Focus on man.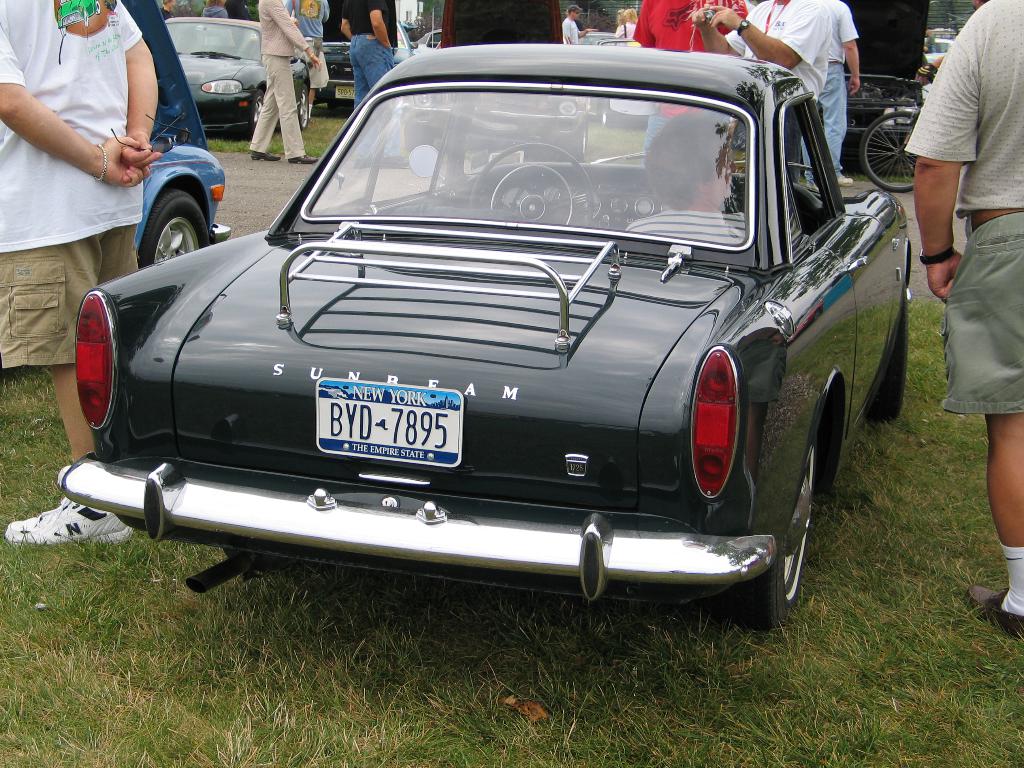
Focused at <region>340, 0, 396, 170</region>.
